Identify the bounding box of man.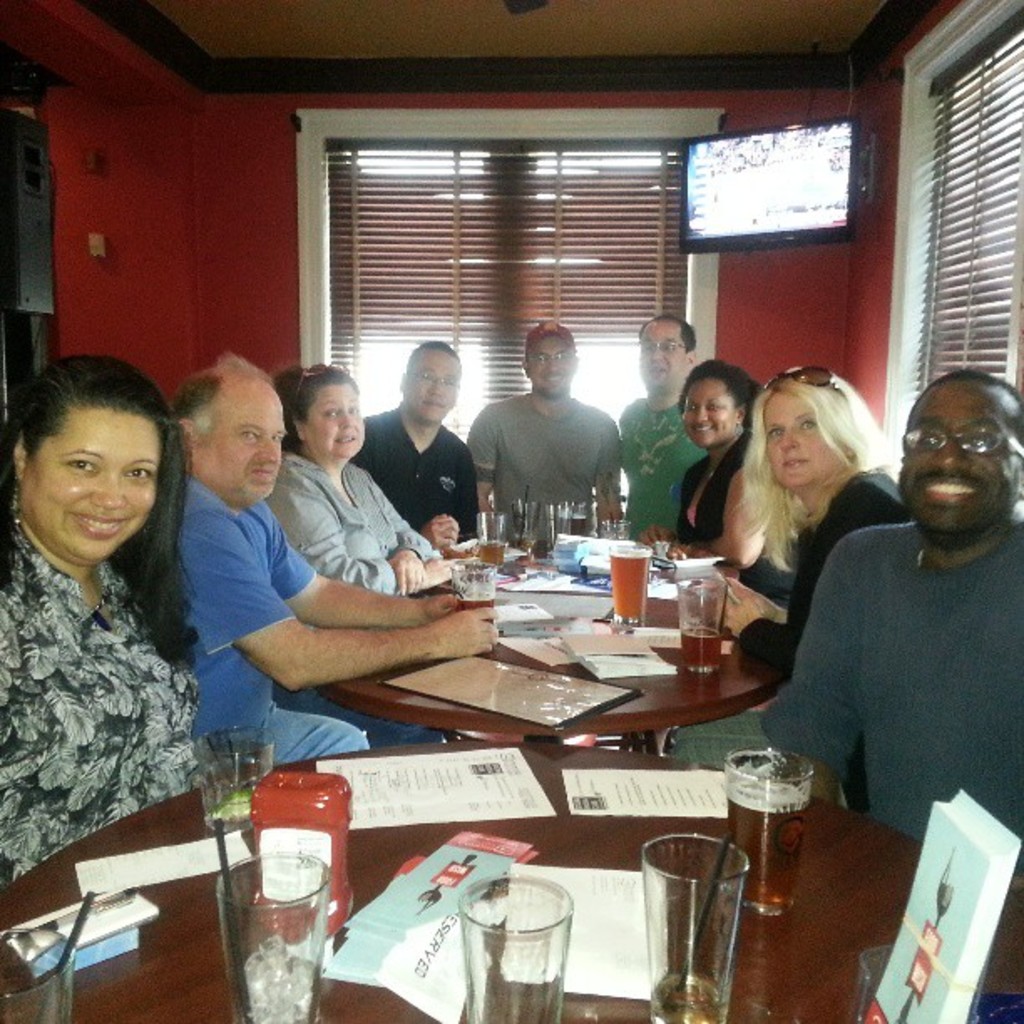
[left=756, top=370, right=1022, bottom=875].
